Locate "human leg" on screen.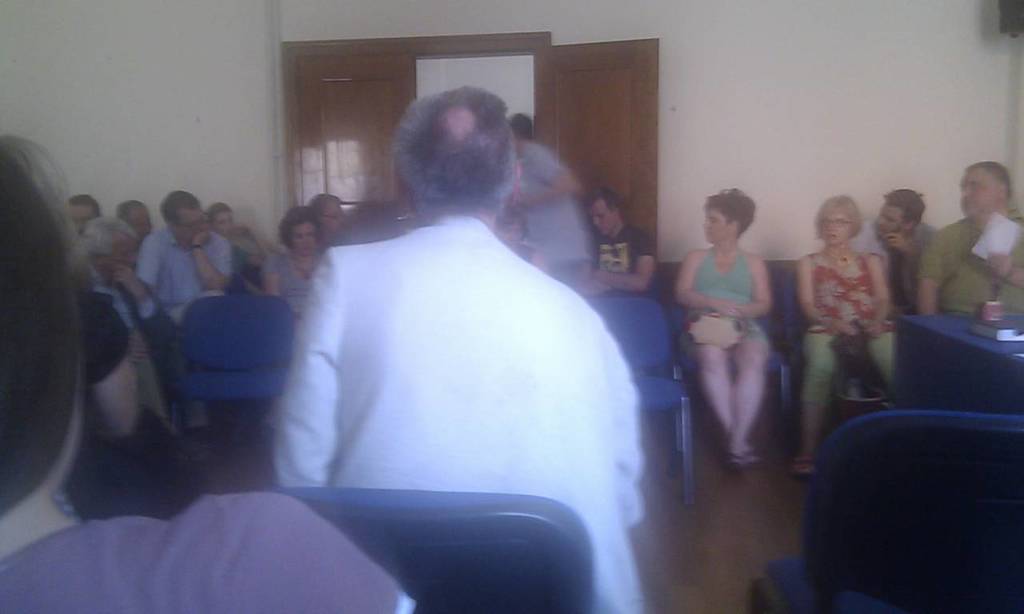
On screen at x1=866 y1=330 x2=893 y2=399.
